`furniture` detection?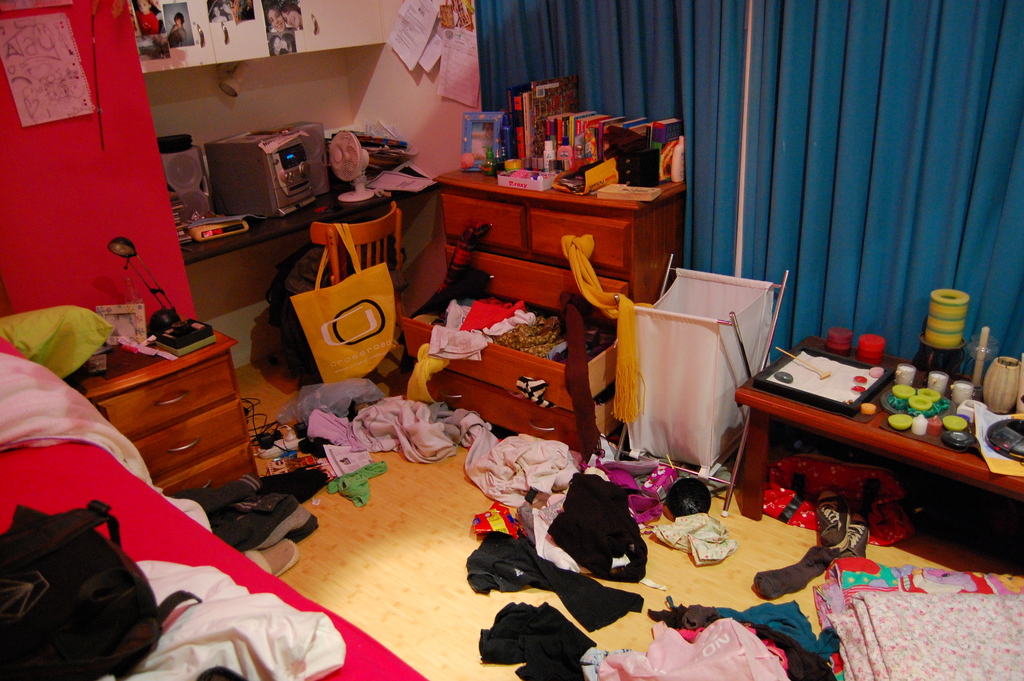
Rect(75, 325, 261, 479)
